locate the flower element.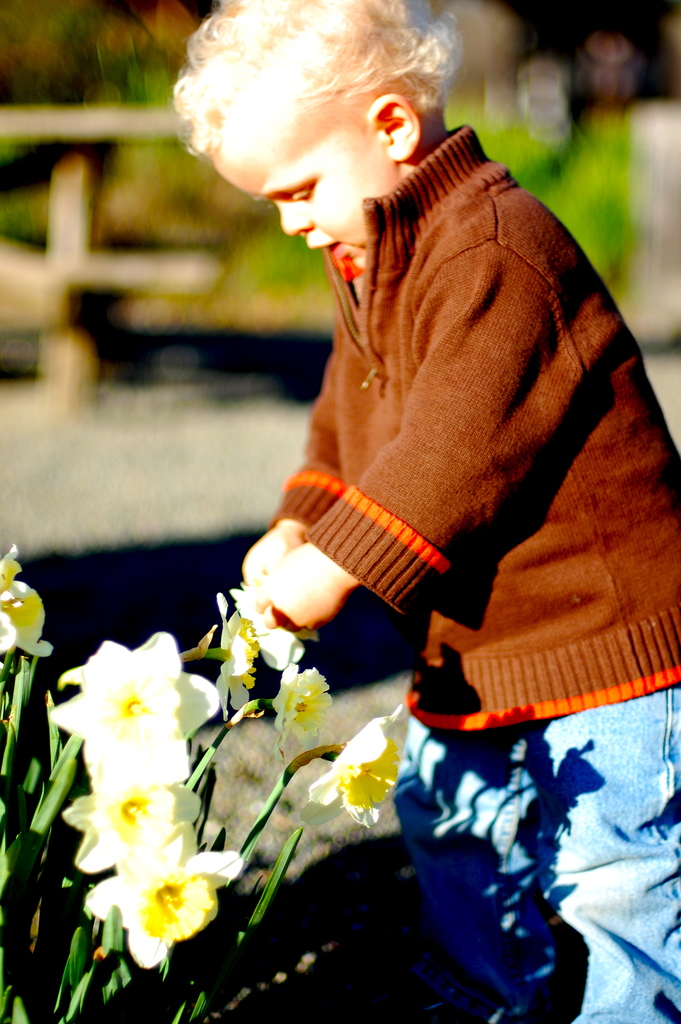
Element bbox: <bbox>330, 726, 401, 835</bbox>.
